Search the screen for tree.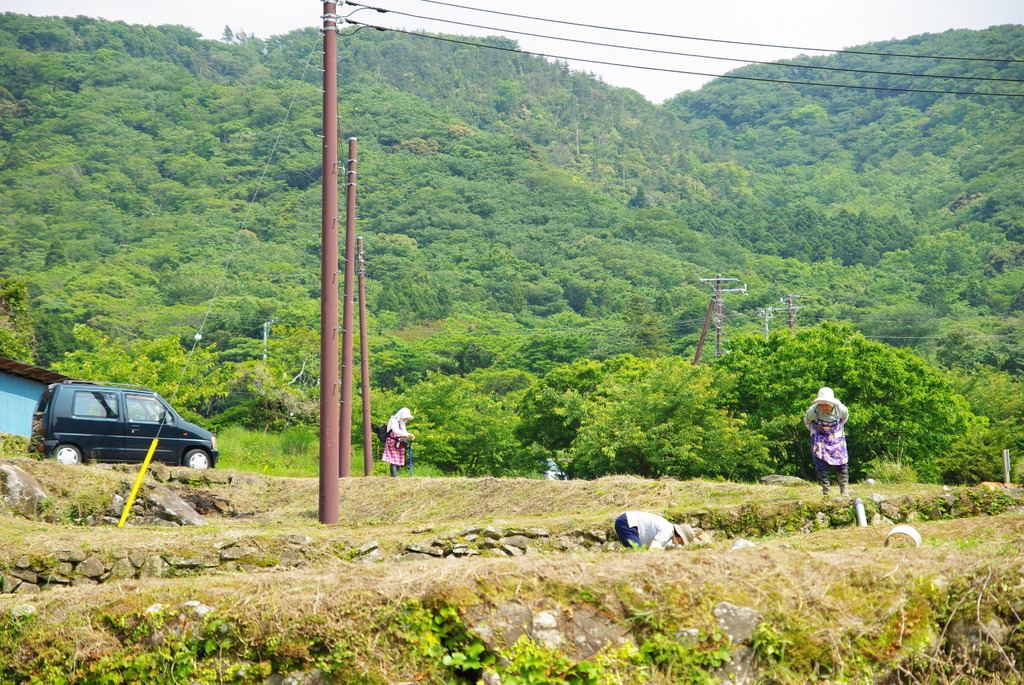
Found at <region>705, 310, 991, 482</region>.
